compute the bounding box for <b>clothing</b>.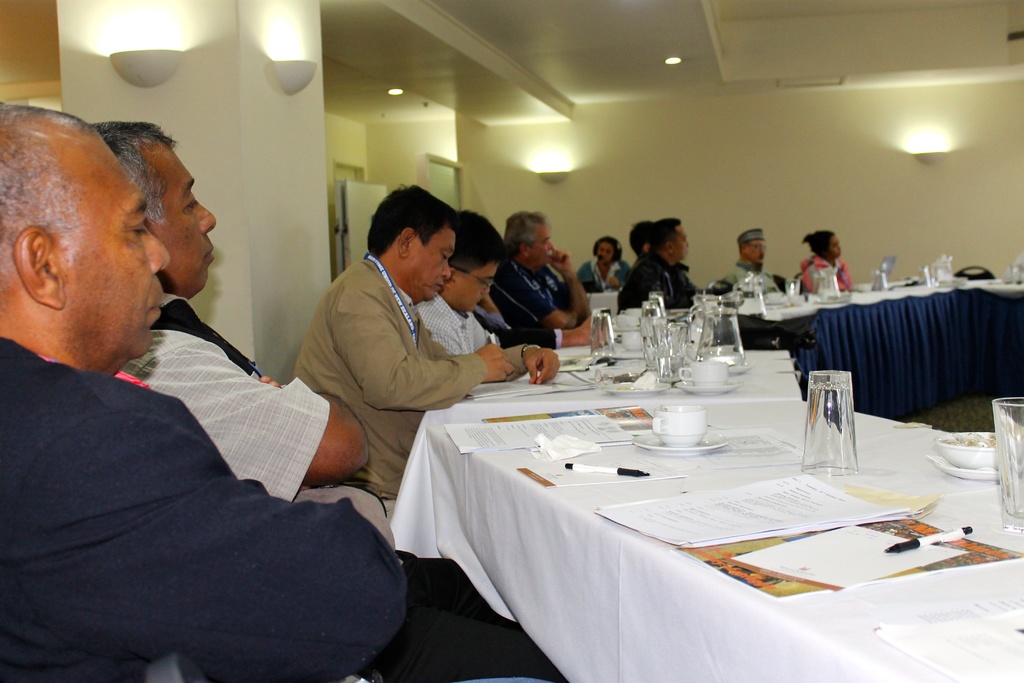
(left=724, top=260, right=781, bottom=292).
